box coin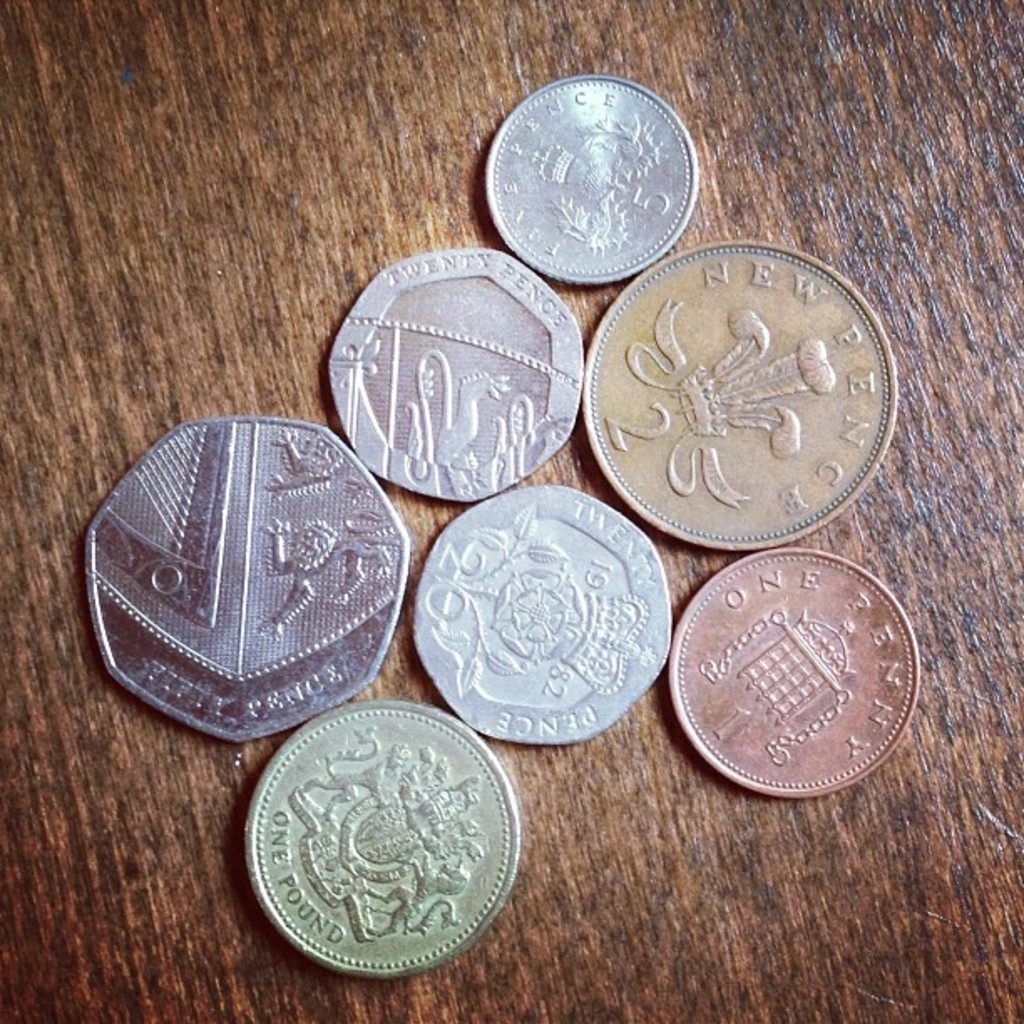
x1=320, y1=244, x2=584, y2=499
